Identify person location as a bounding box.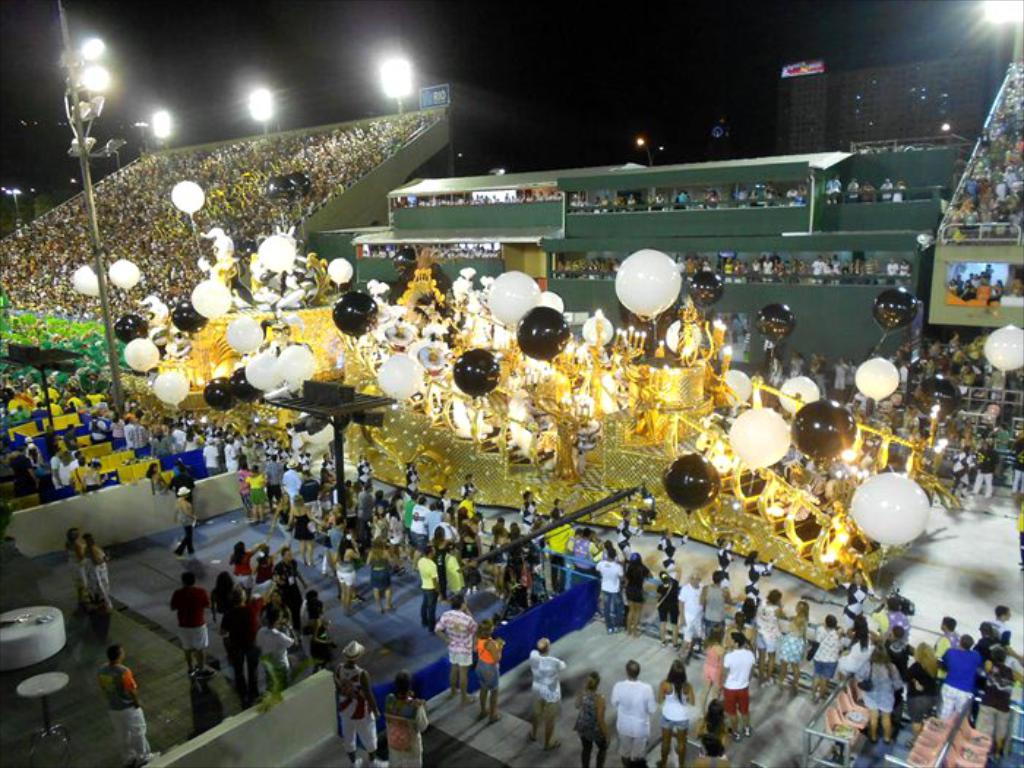
329/527/364/614.
